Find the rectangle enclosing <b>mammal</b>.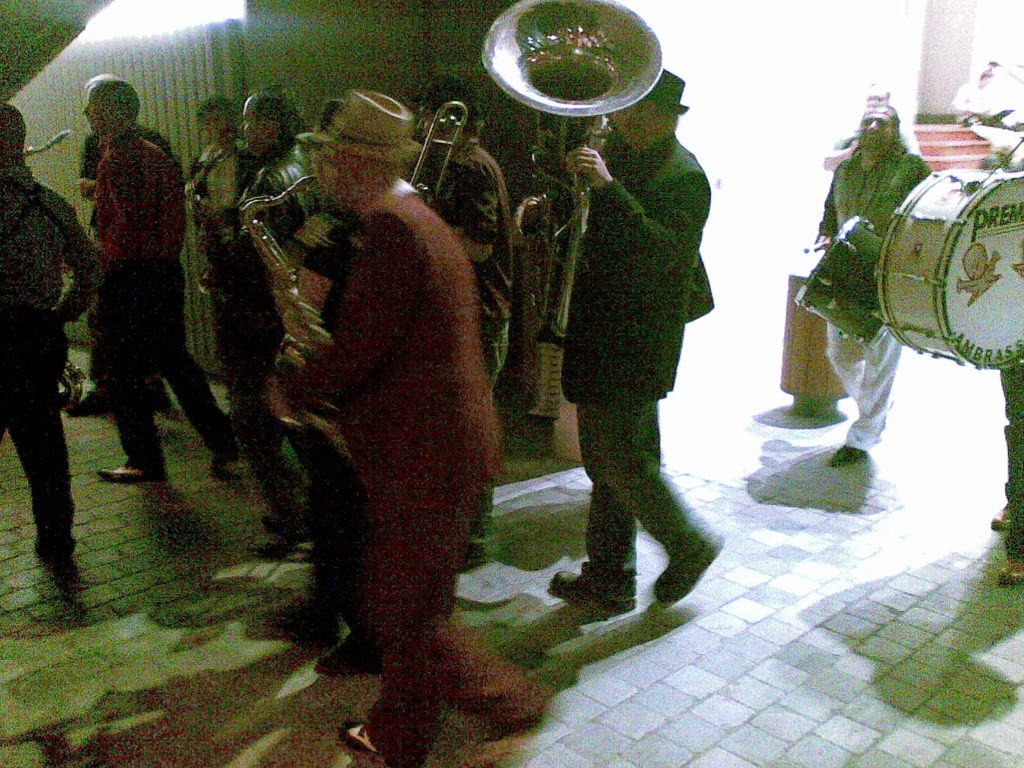
bbox=(0, 100, 103, 561).
